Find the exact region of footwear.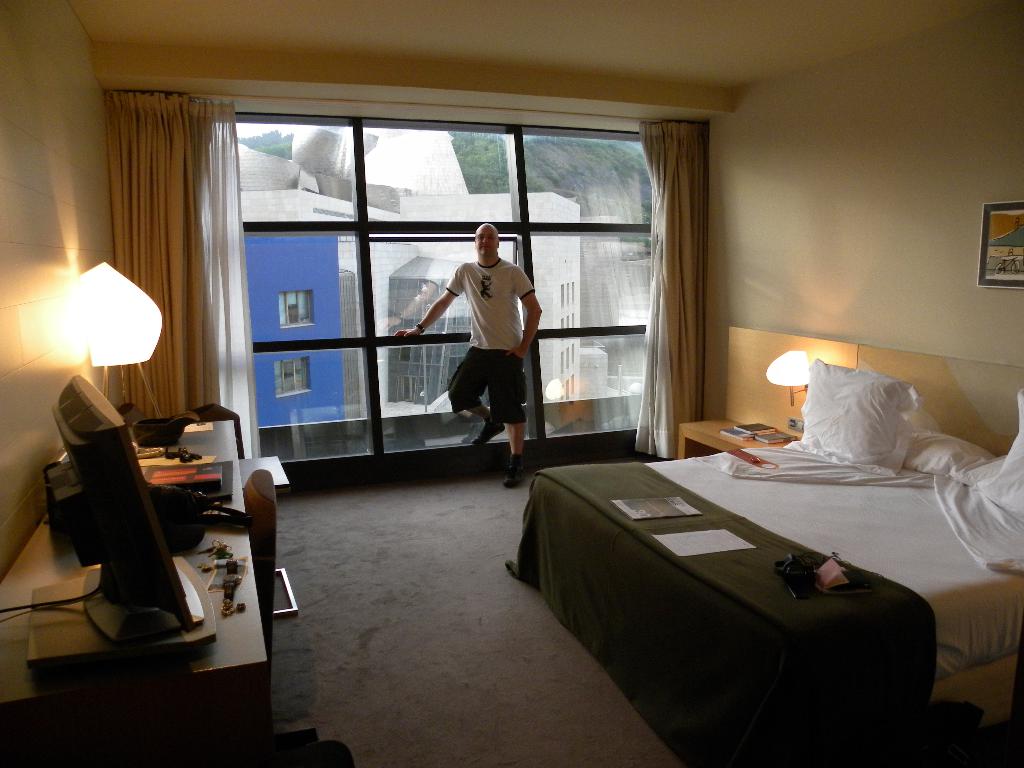
Exact region: [x1=473, y1=417, x2=503, y2=447].
